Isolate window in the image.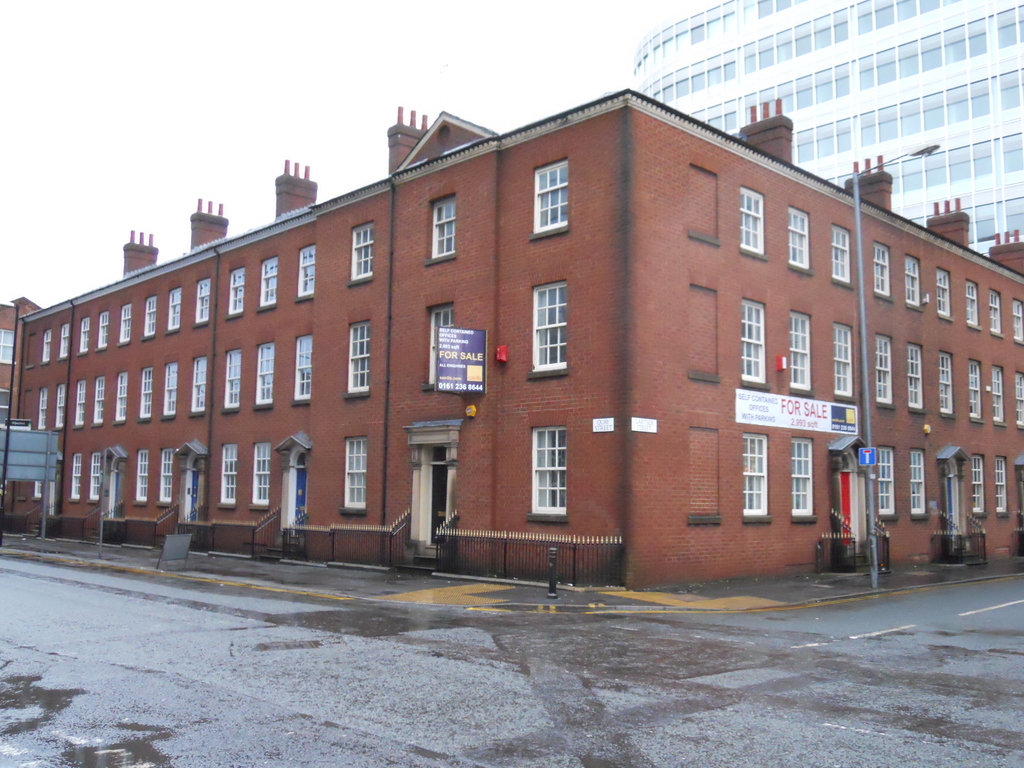
Isolated region: [288, 336, 317, 410].
